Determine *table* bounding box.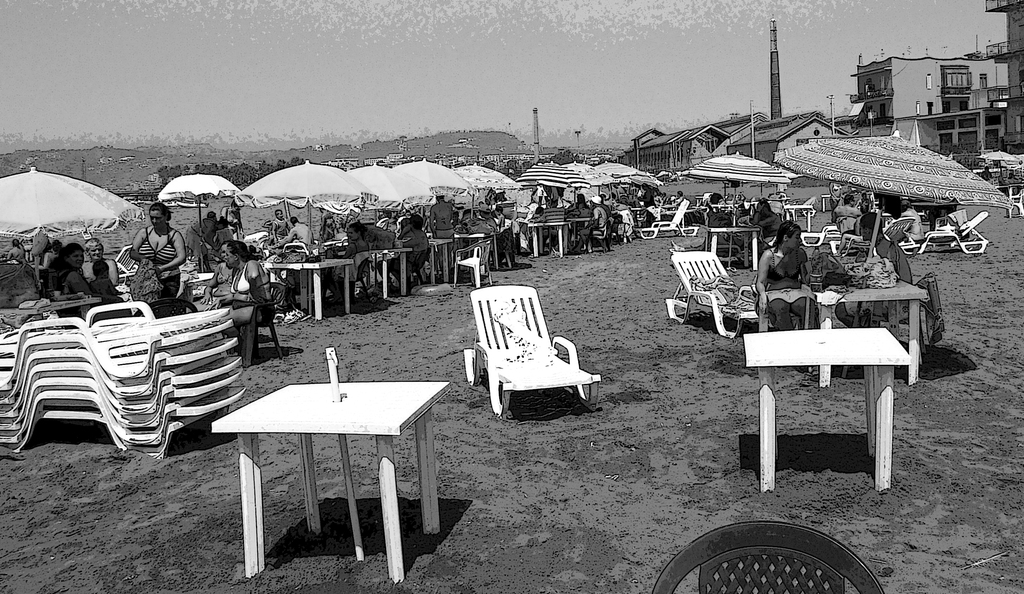
Determined: (184,265,220,309).
